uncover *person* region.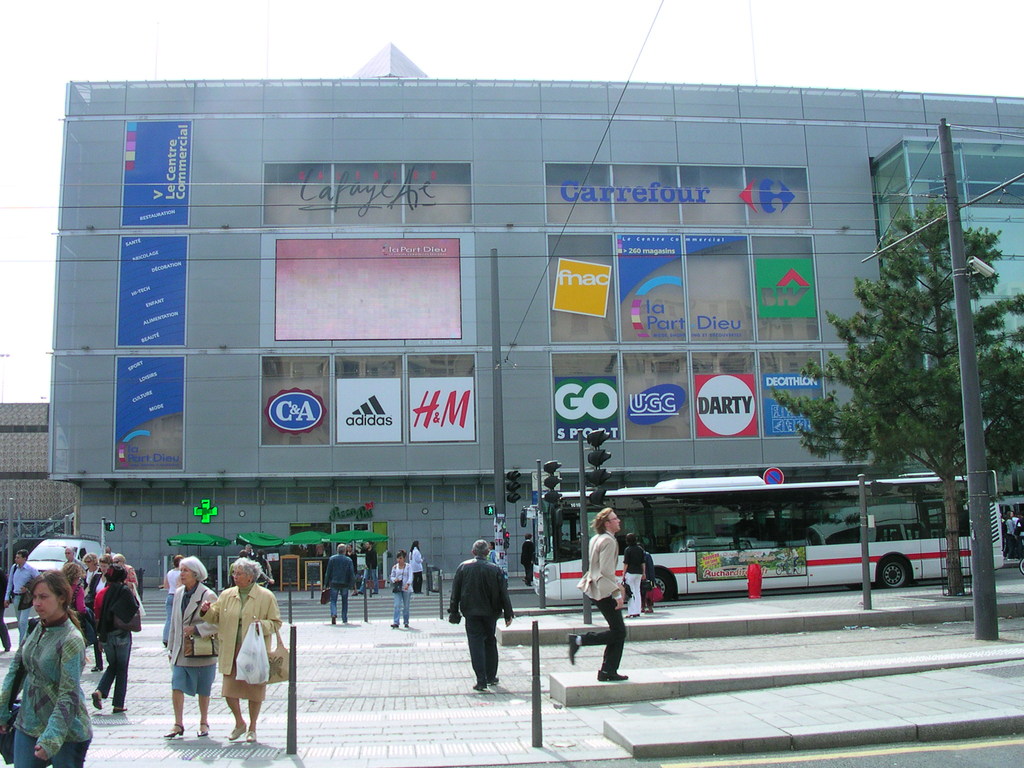
Uncovered: 488/541/497/563.
